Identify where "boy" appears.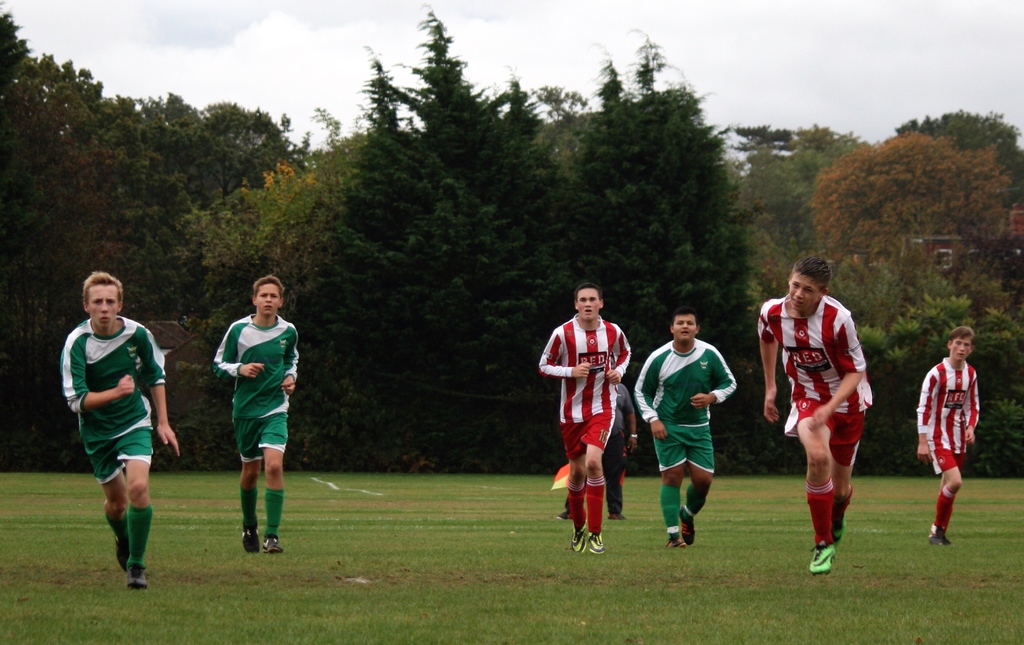
Appears at Rect(212, 275, 297, 550).
